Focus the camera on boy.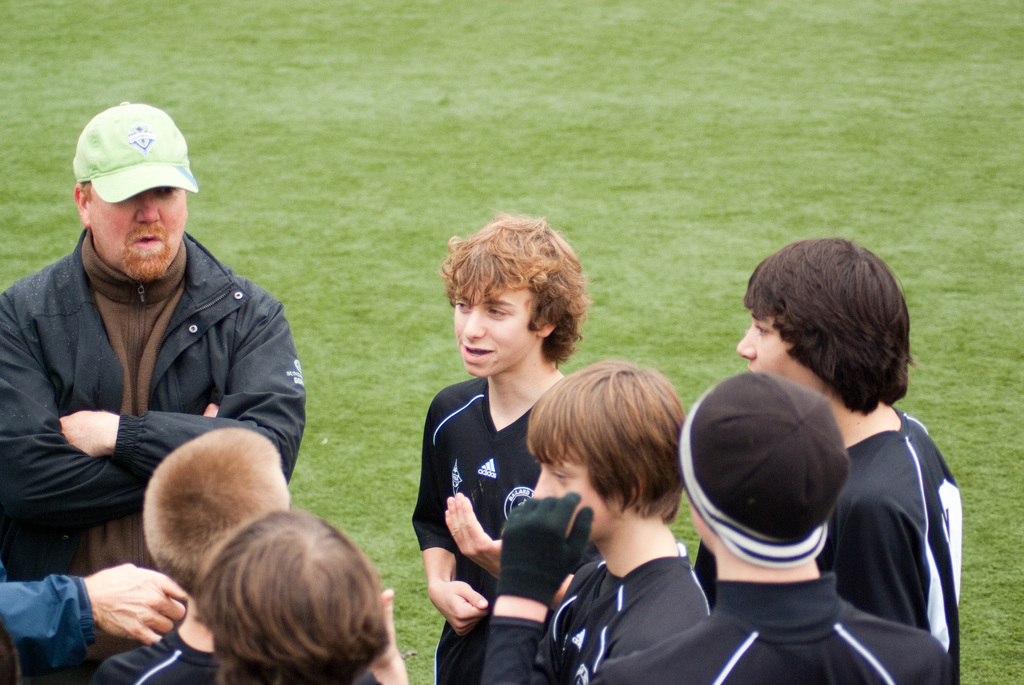
Focus region: pyautogui.locateOnScreen(468, 358, 719, 684).
